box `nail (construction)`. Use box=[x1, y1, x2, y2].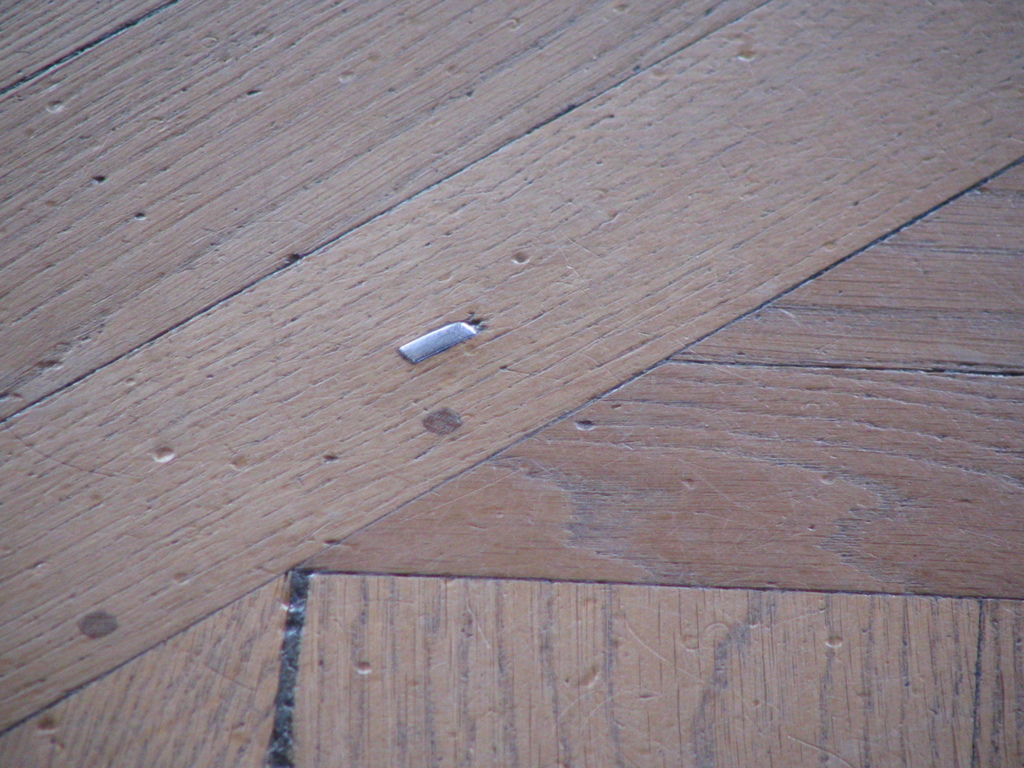
box=[80, 613, 121, 633].
